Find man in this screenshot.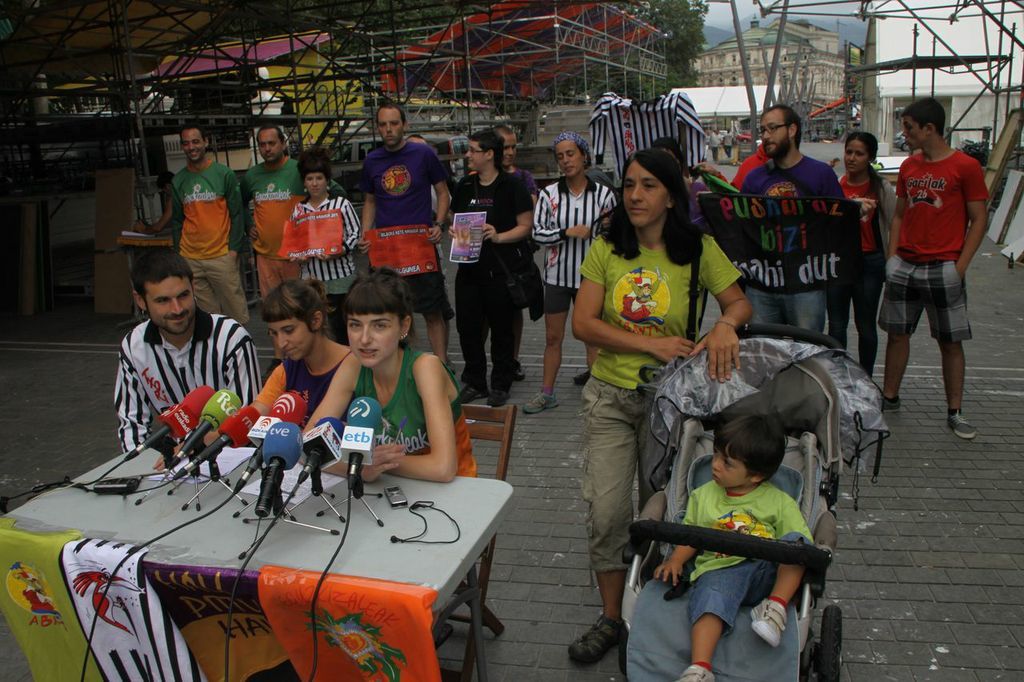
The bounding box for man is x1=357 y1=107 x2=447 y2=371.
